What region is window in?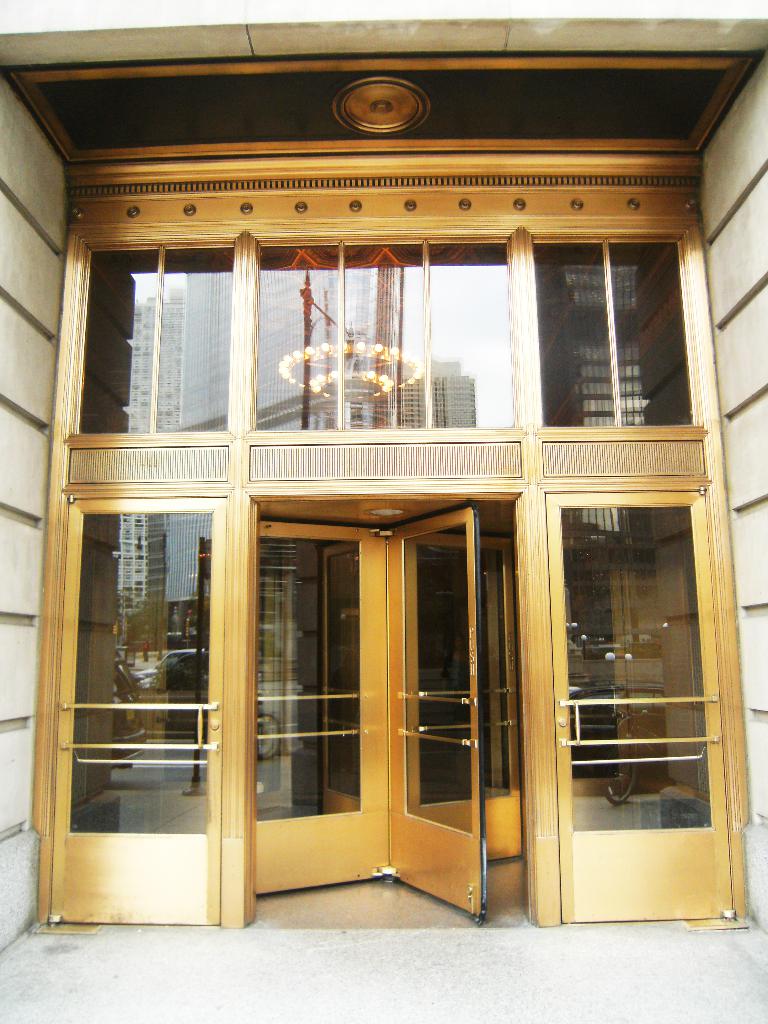
[67, 244, 240, 433].
